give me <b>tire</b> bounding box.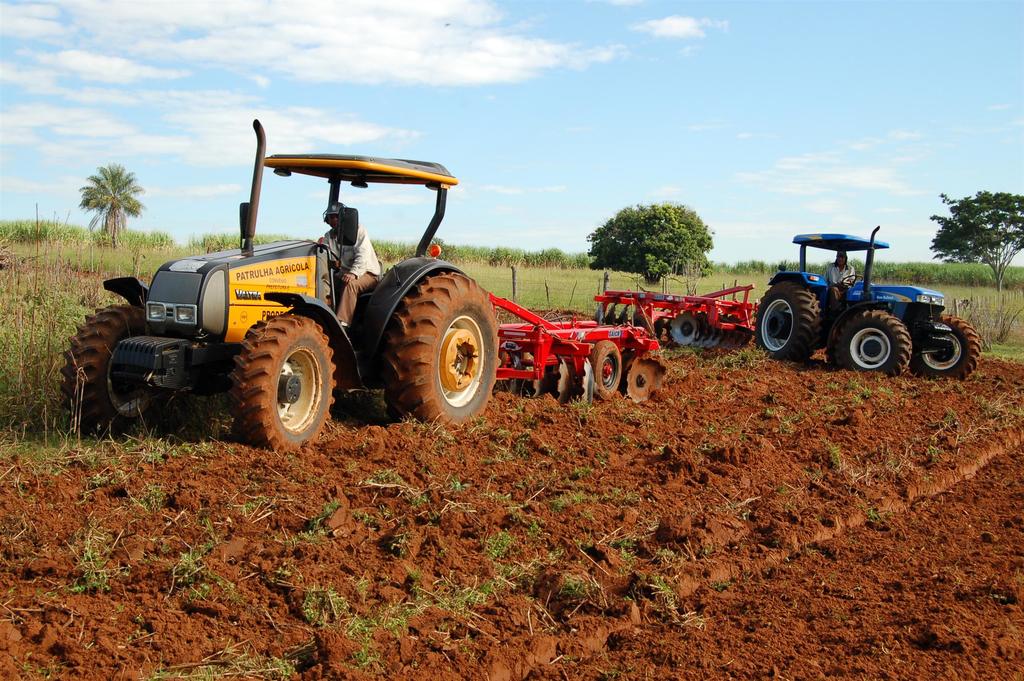
l=221, t=318, r=337, b=447.
